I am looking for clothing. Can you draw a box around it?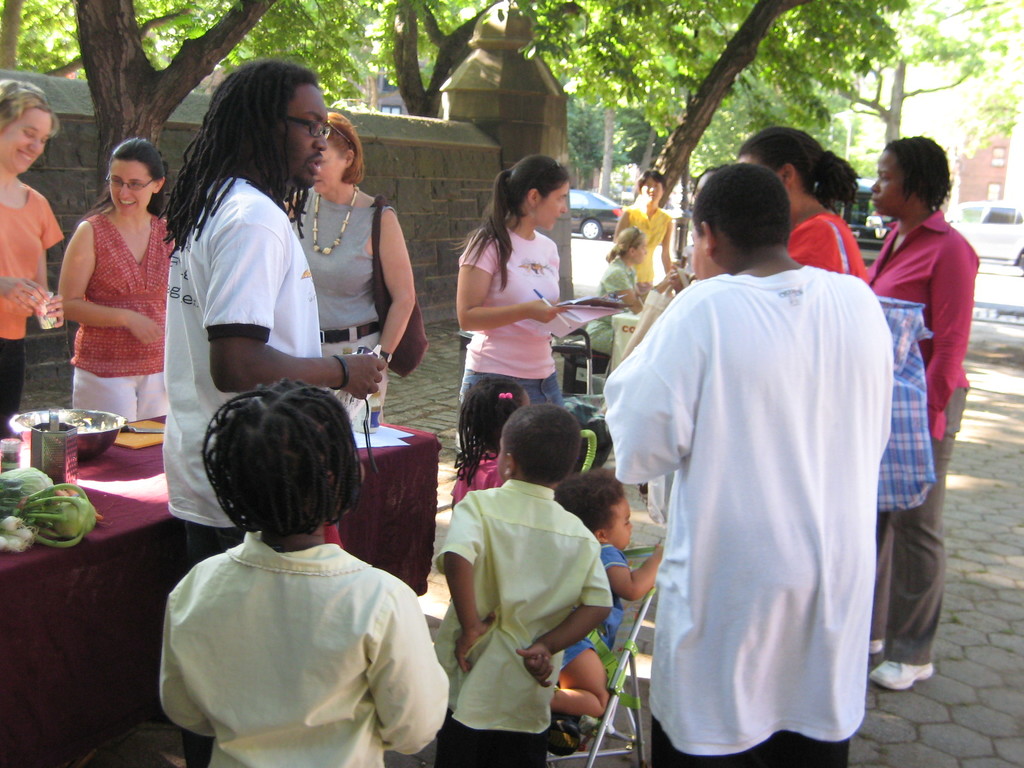
Sure, the bounding box is 432, 471, 620, 767.
